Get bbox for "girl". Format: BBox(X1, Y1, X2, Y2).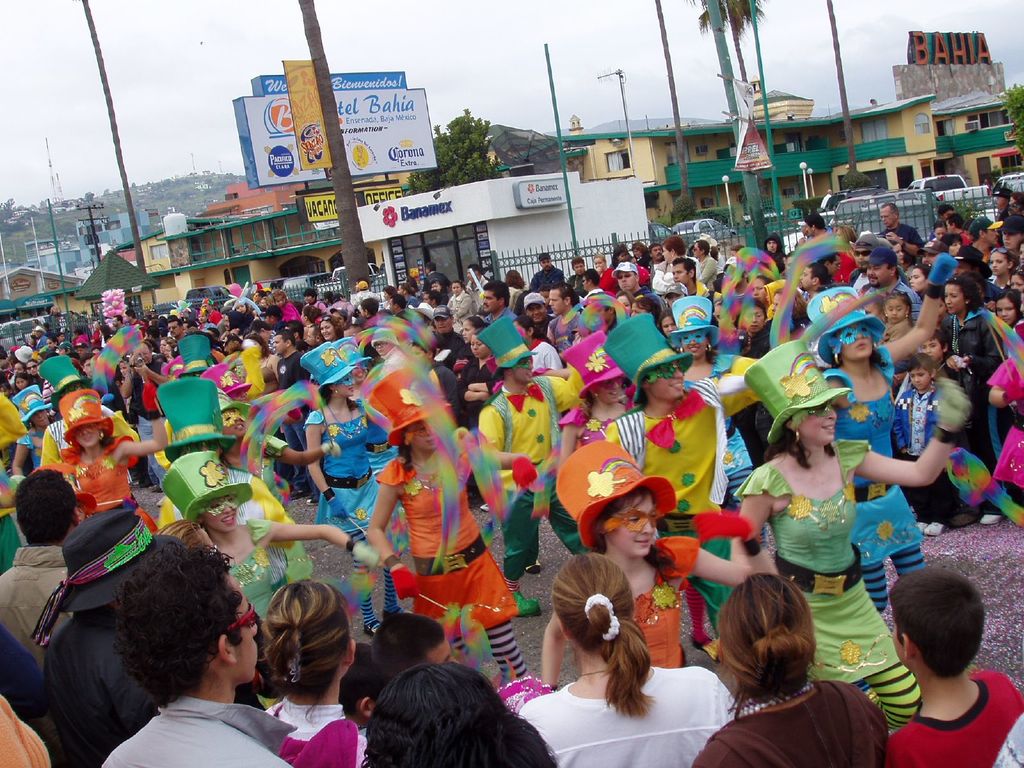
BBox(805, 252, 960, 696).
